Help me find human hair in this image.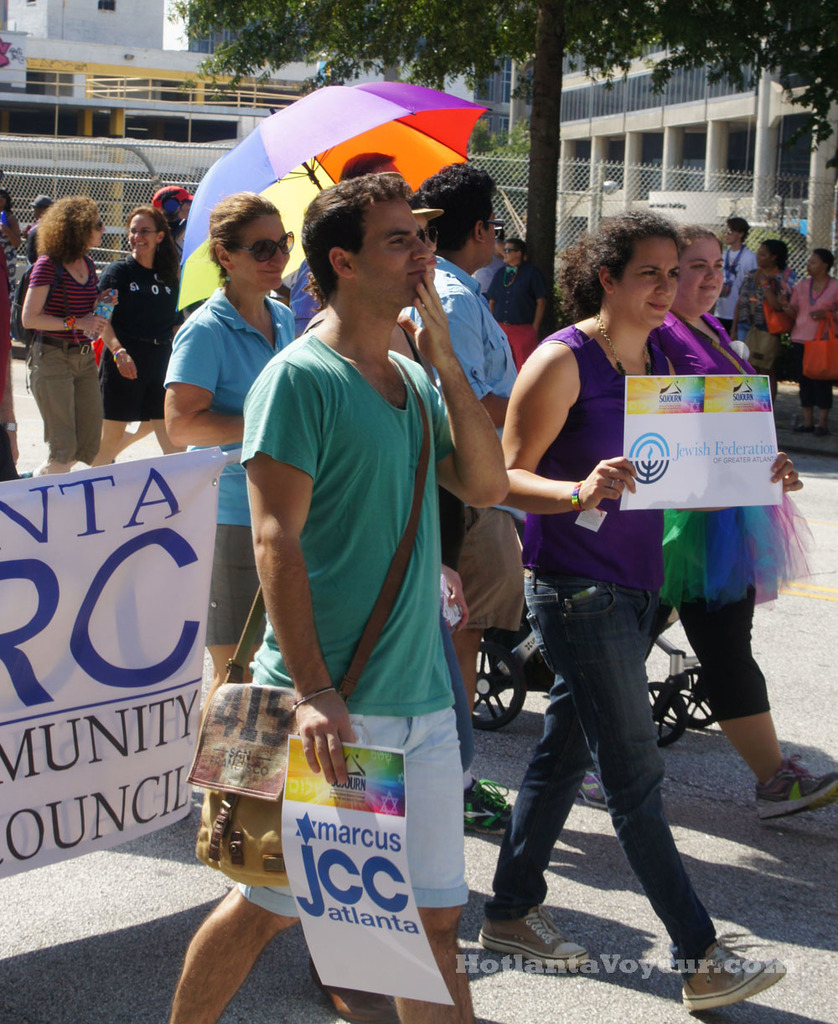
Found it: select_region(680, 219, 727, 251).
